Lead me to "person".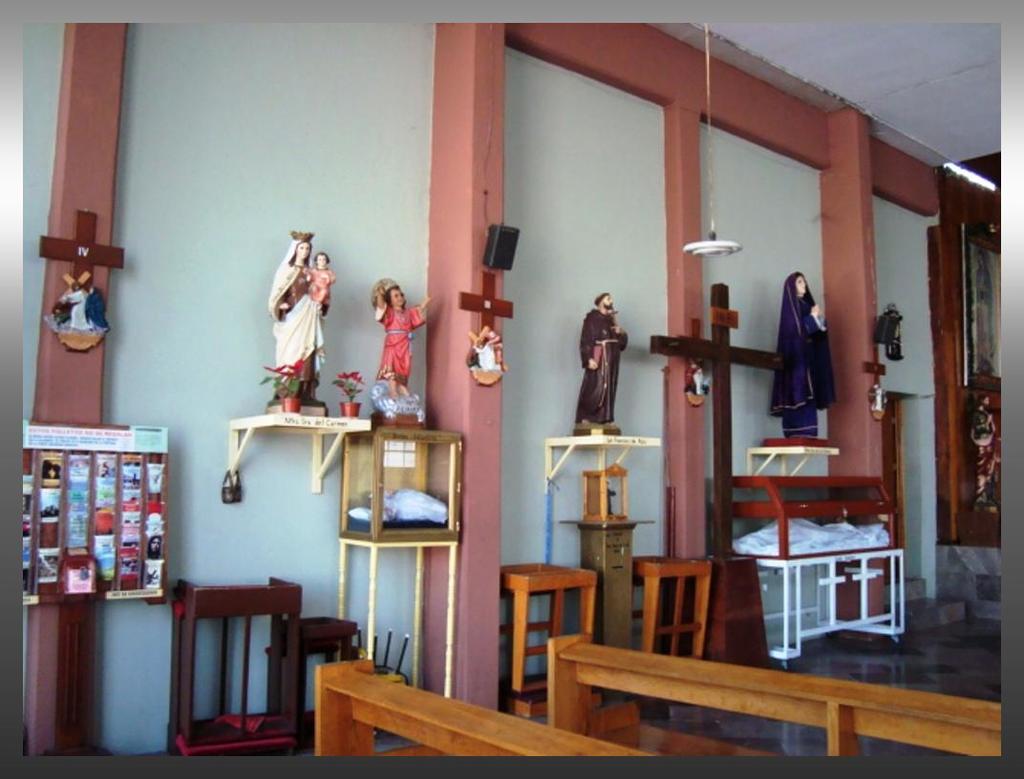
Lead to (left=971, top=391, right=1002, bottom=498).
